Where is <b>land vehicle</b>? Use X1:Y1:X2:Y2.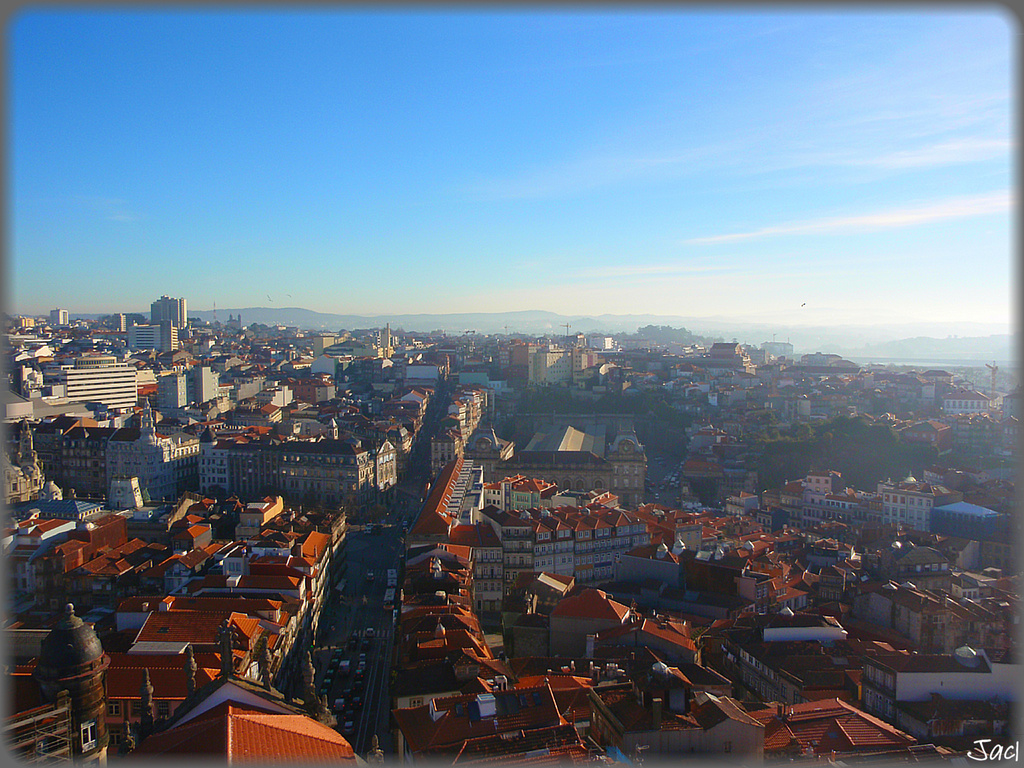
362:519:380:539.
